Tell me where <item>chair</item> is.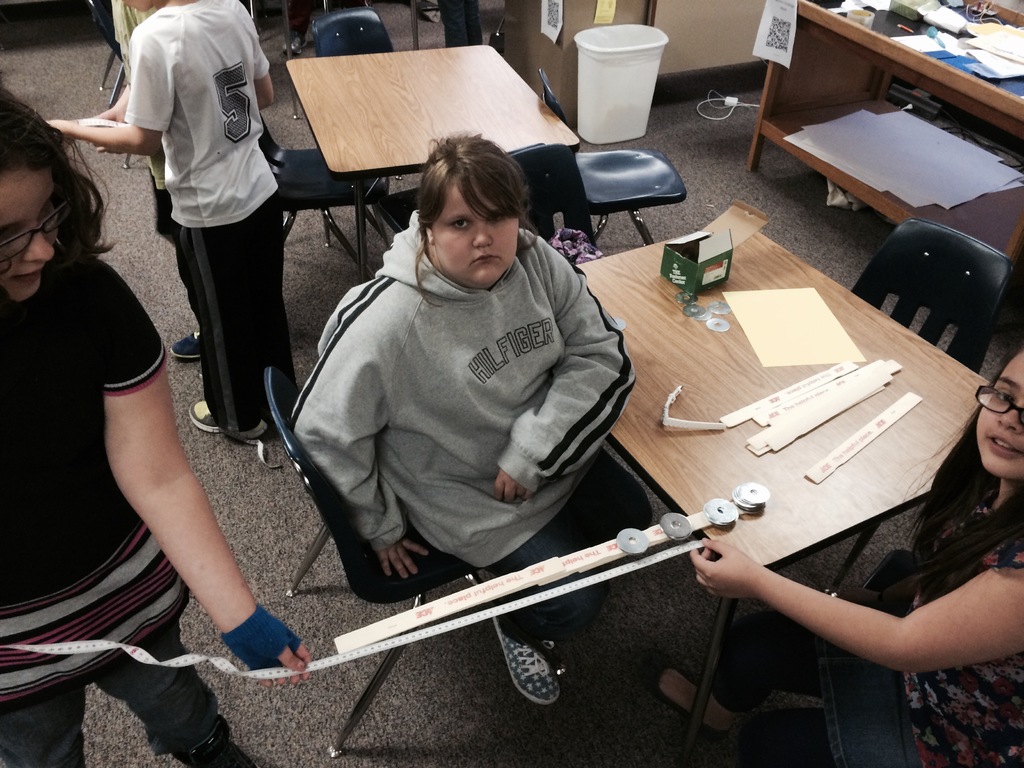
<item>chair</item> is at BBox(264, 366, 570, 758).
